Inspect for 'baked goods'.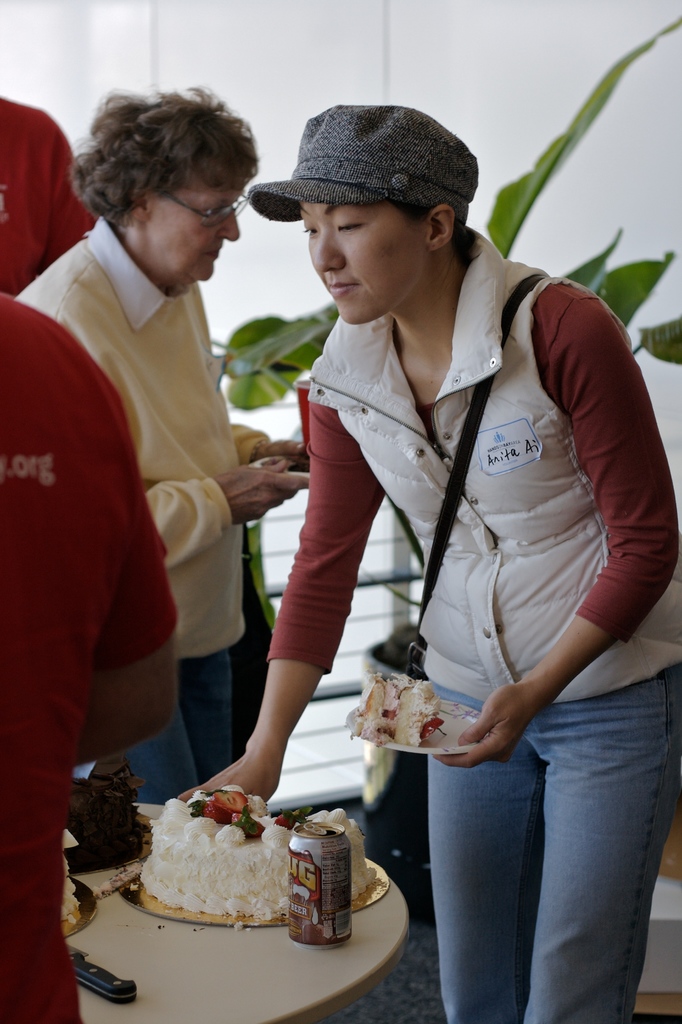
Inspection: Rect(343, 660, 454, 744).
